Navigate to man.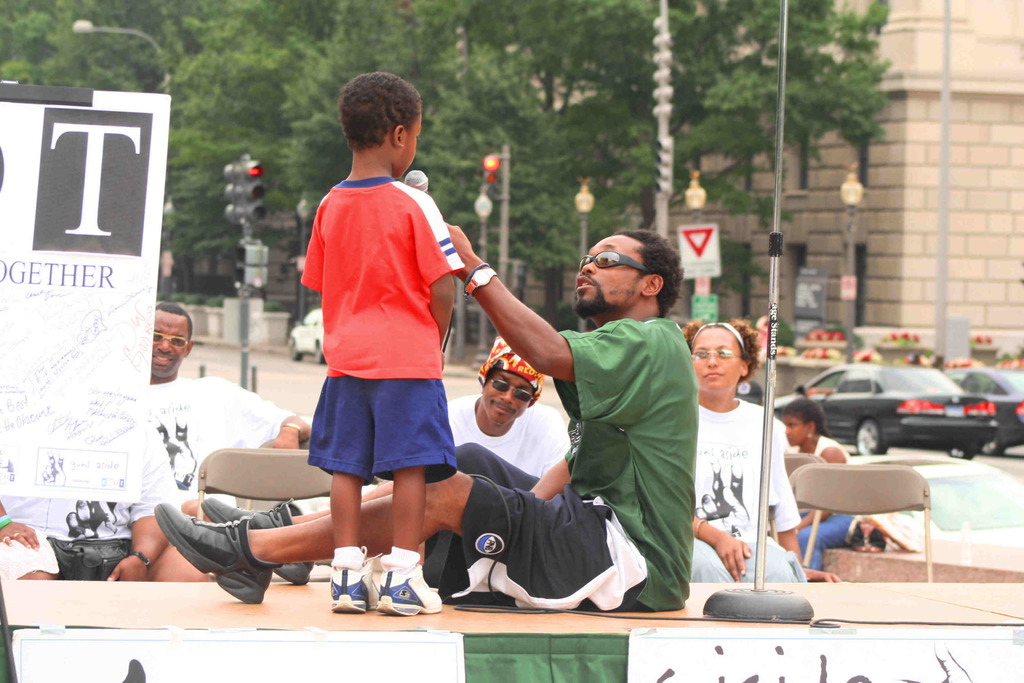
Navigation target: [left=147, top=295, right=315, bottom=587].
